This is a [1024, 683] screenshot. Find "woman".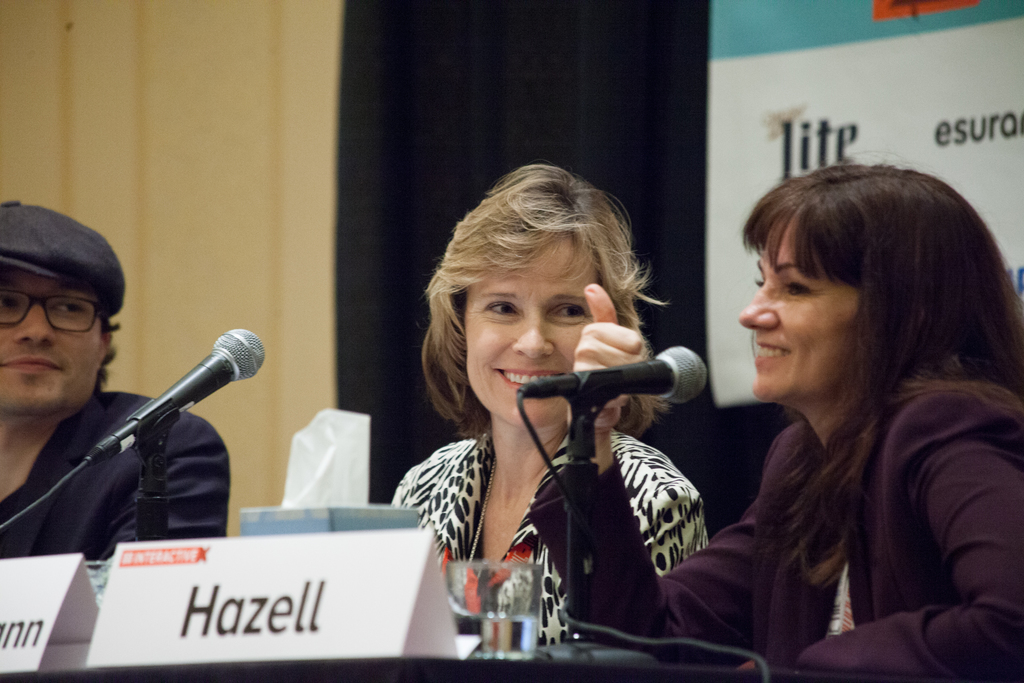
Bounding box: BBox(529, 161, 1023, 682).
